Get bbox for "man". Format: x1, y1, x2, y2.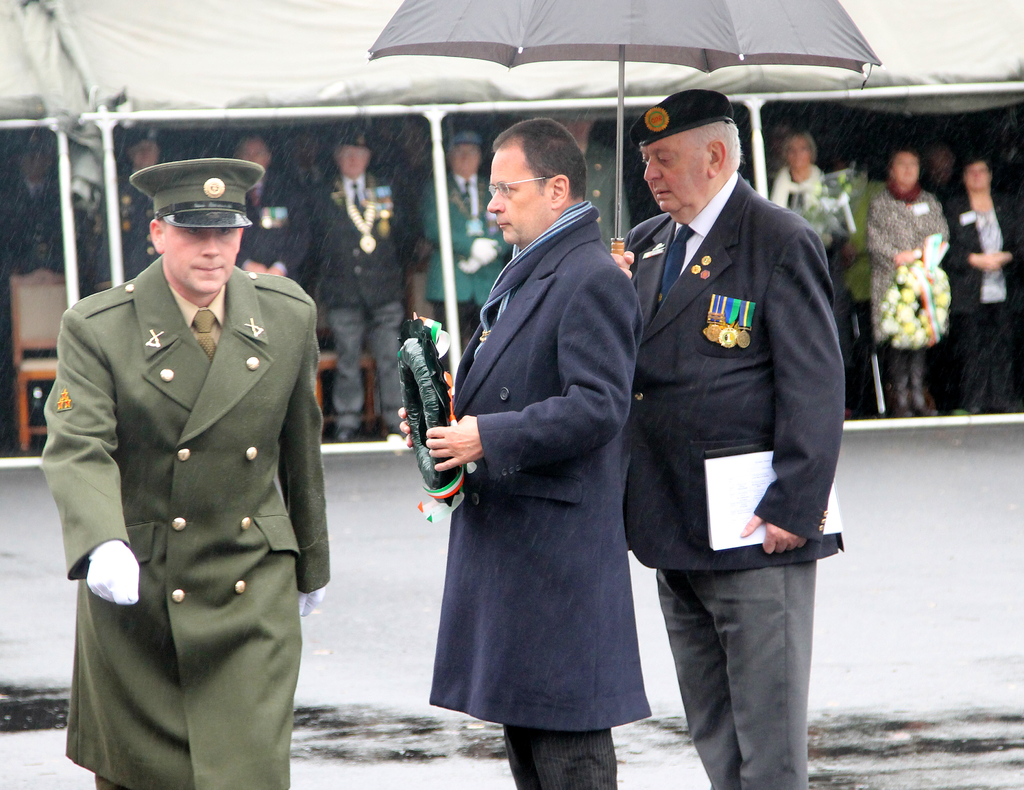
225, 139, 316, 284.
